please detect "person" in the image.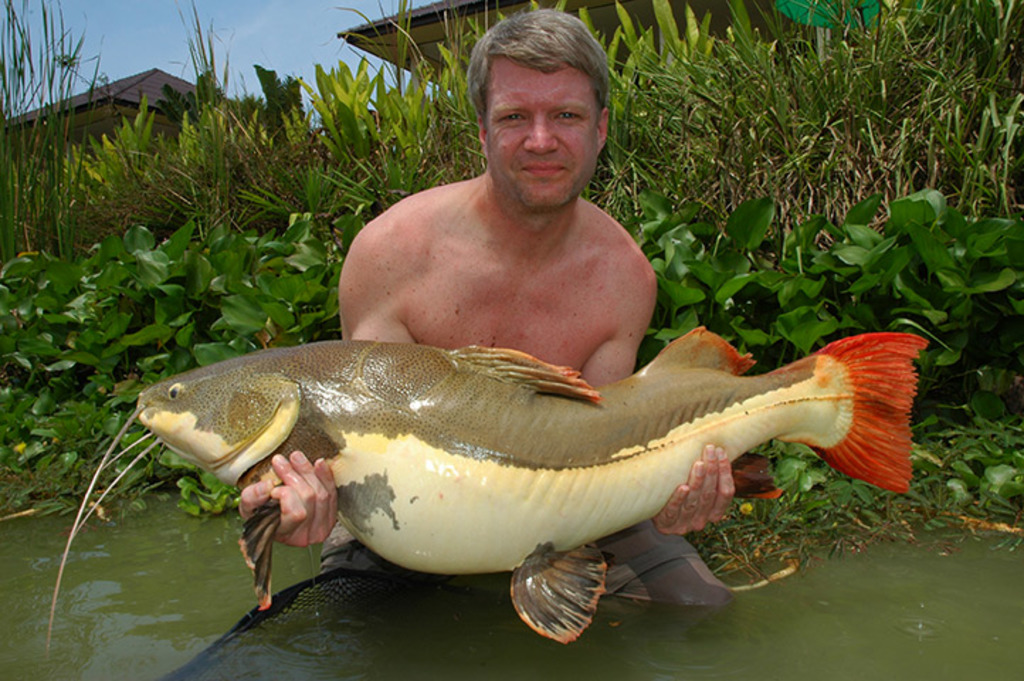
Rect(234, 7, 742, 647).
